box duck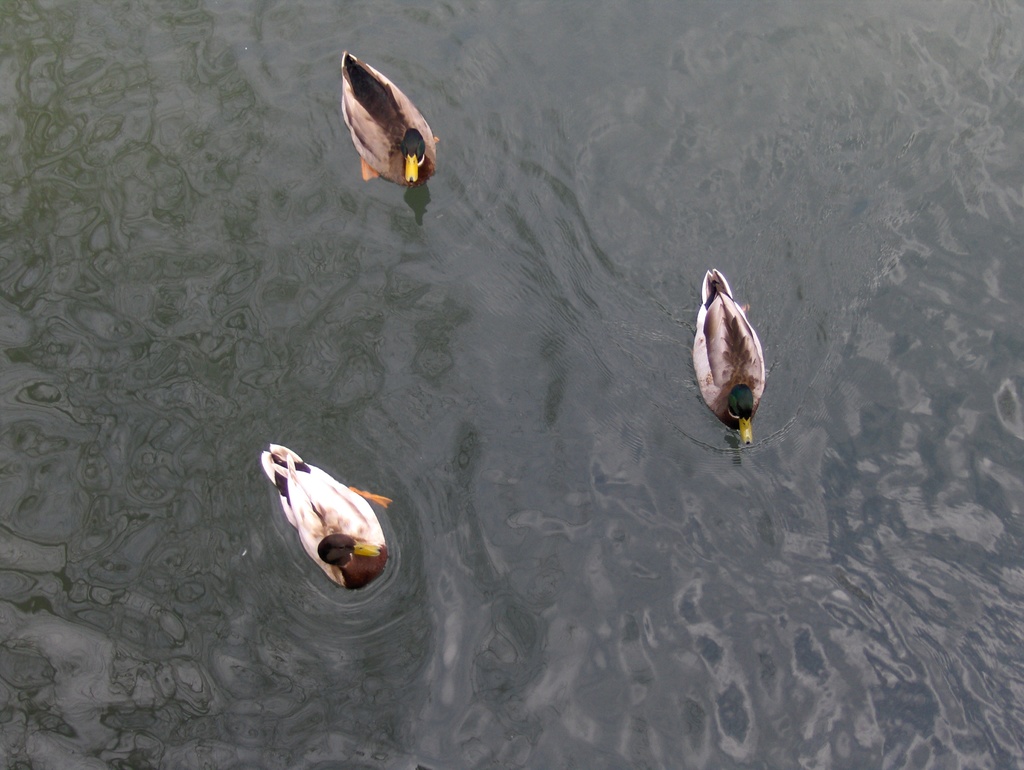
[680, 261, 773, 442]
